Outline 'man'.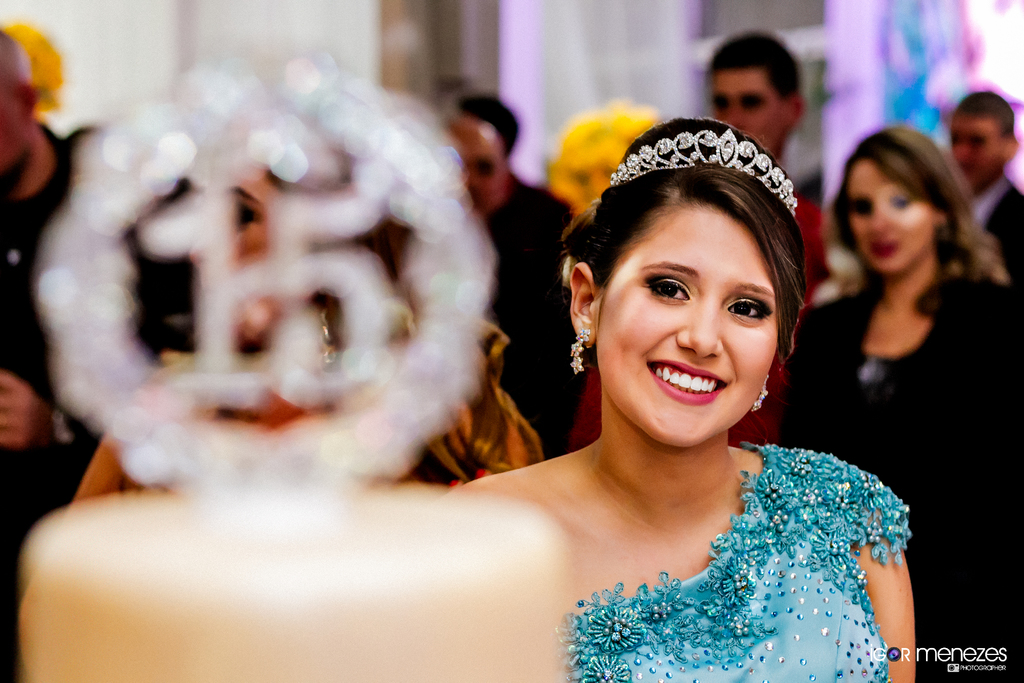
Outline: <region>948, 90, 1023, 263</region>.
